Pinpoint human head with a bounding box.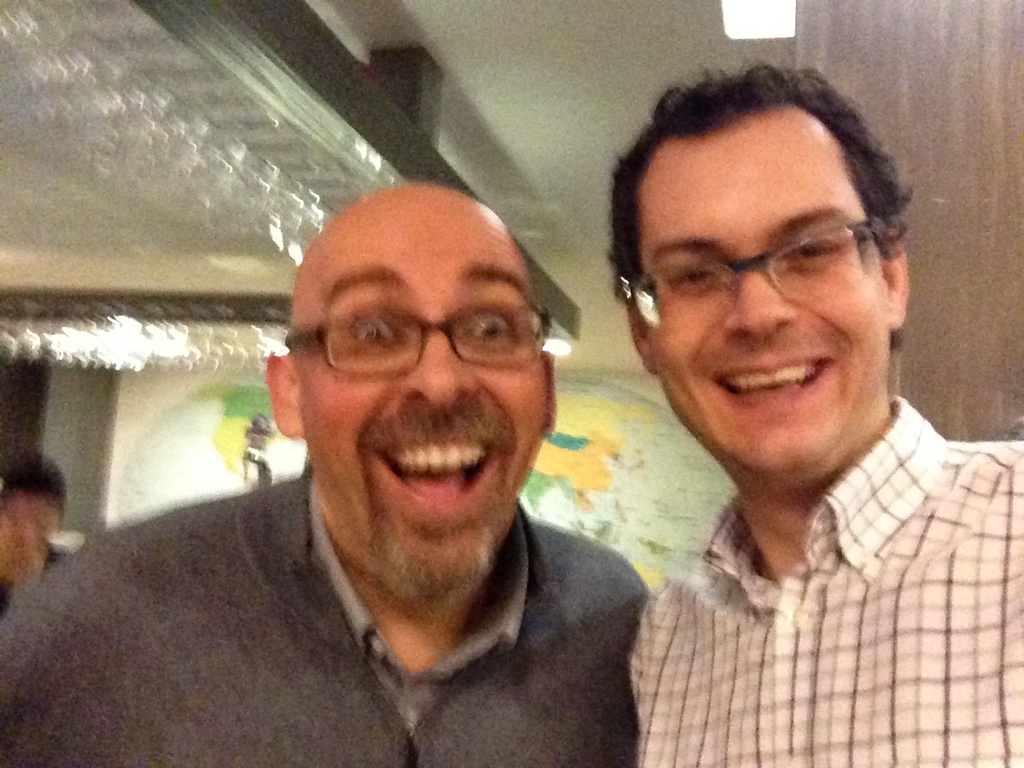
l=264, t=181, r=556, b=602.
